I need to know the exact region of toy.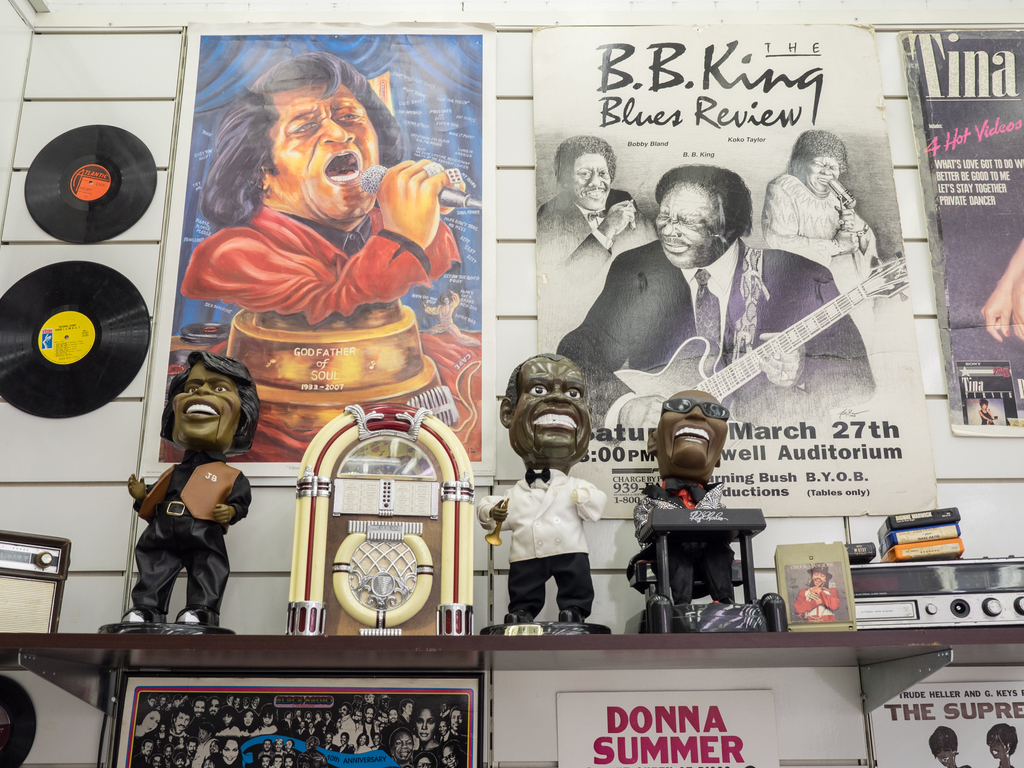
Region: bbox=(473, 352, 620, 637).
